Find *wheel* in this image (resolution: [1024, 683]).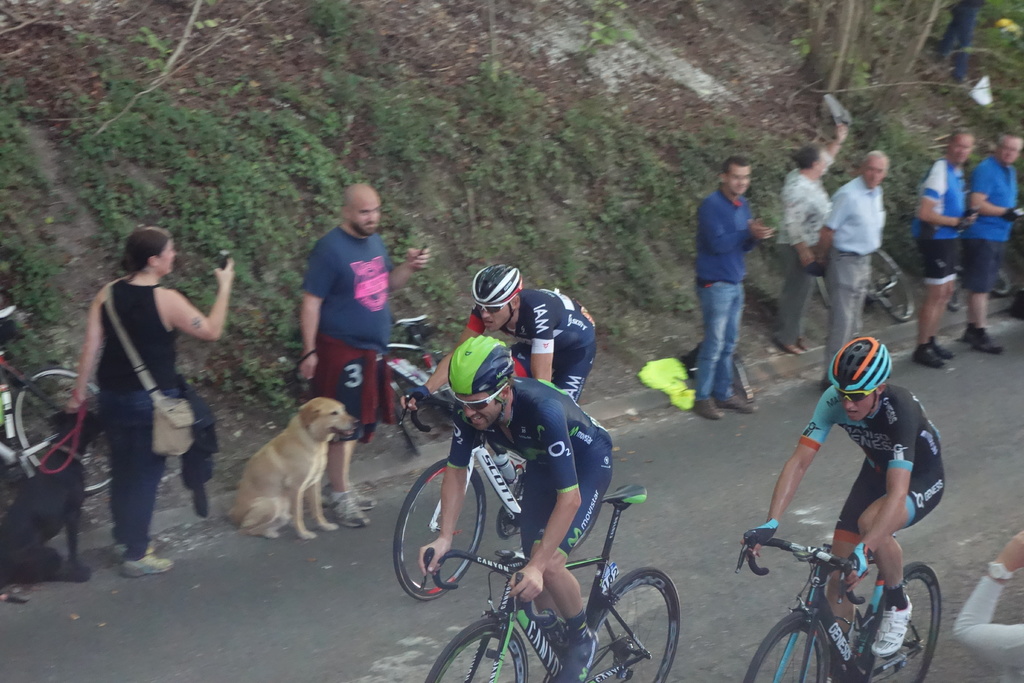
Rect(991, 267, 1014, 295).
